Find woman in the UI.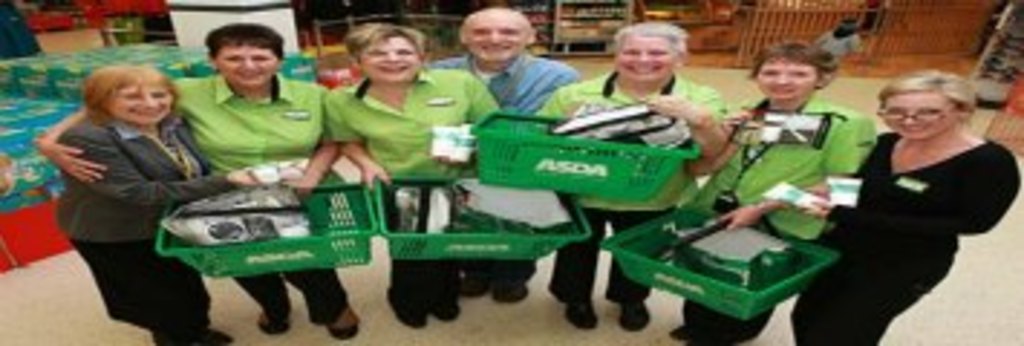
UI element at 796:66:1018:343.
